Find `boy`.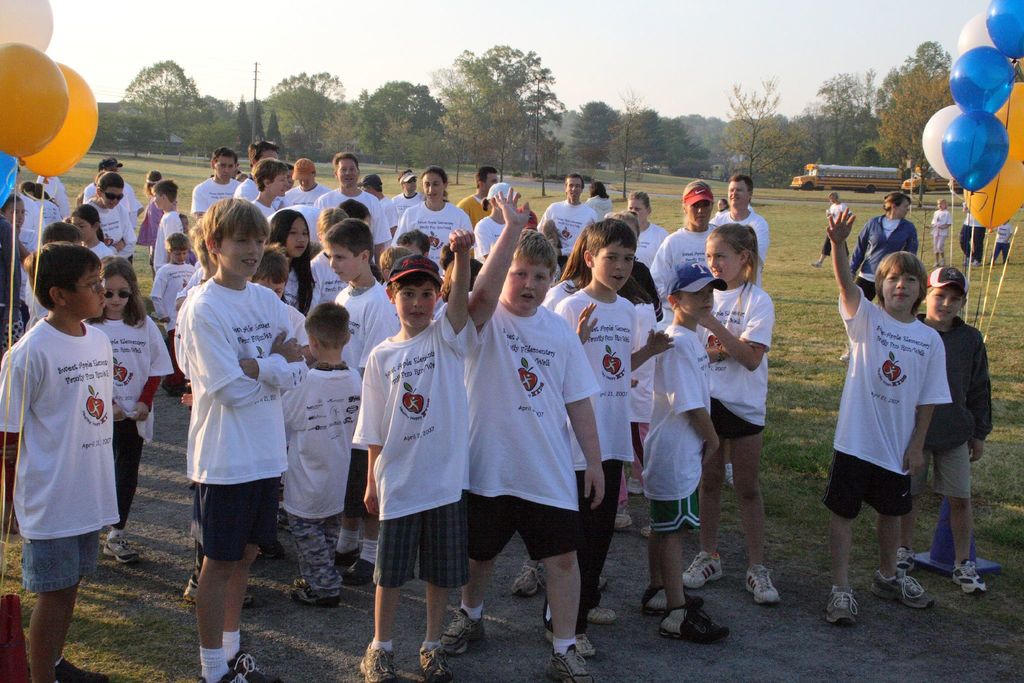
pyautogui.locateOnScreen(149, 232, 196, 393).
